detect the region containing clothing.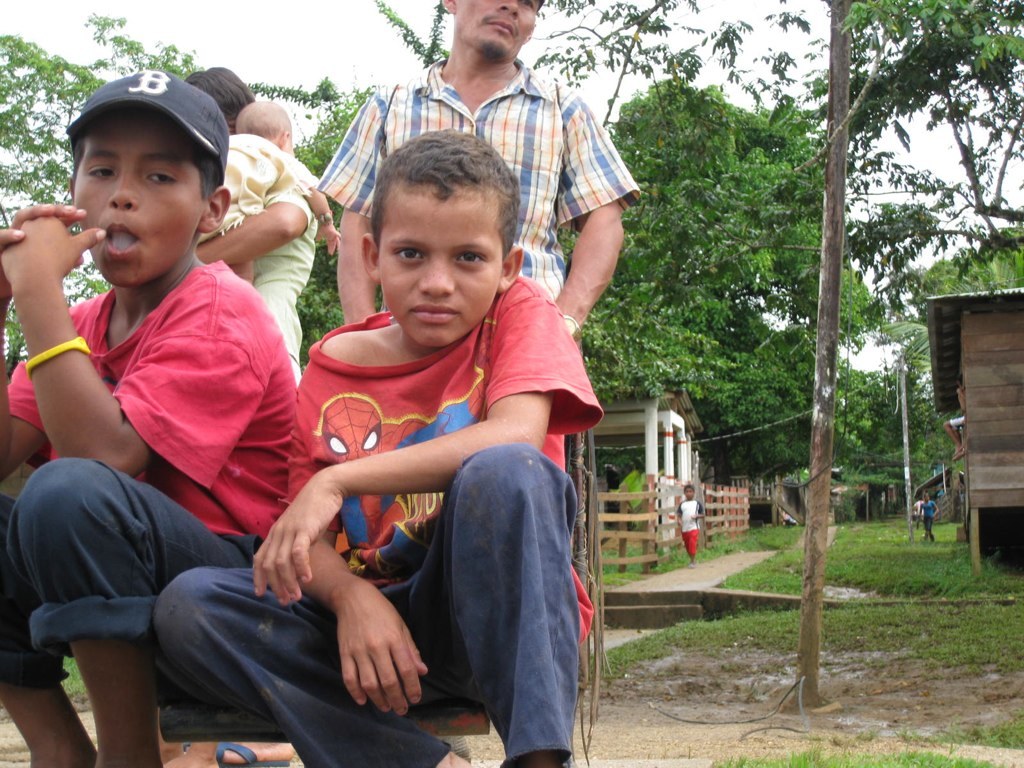
{"x1": 674, "y1": 501, "x2": 705, "y2": 550}.
